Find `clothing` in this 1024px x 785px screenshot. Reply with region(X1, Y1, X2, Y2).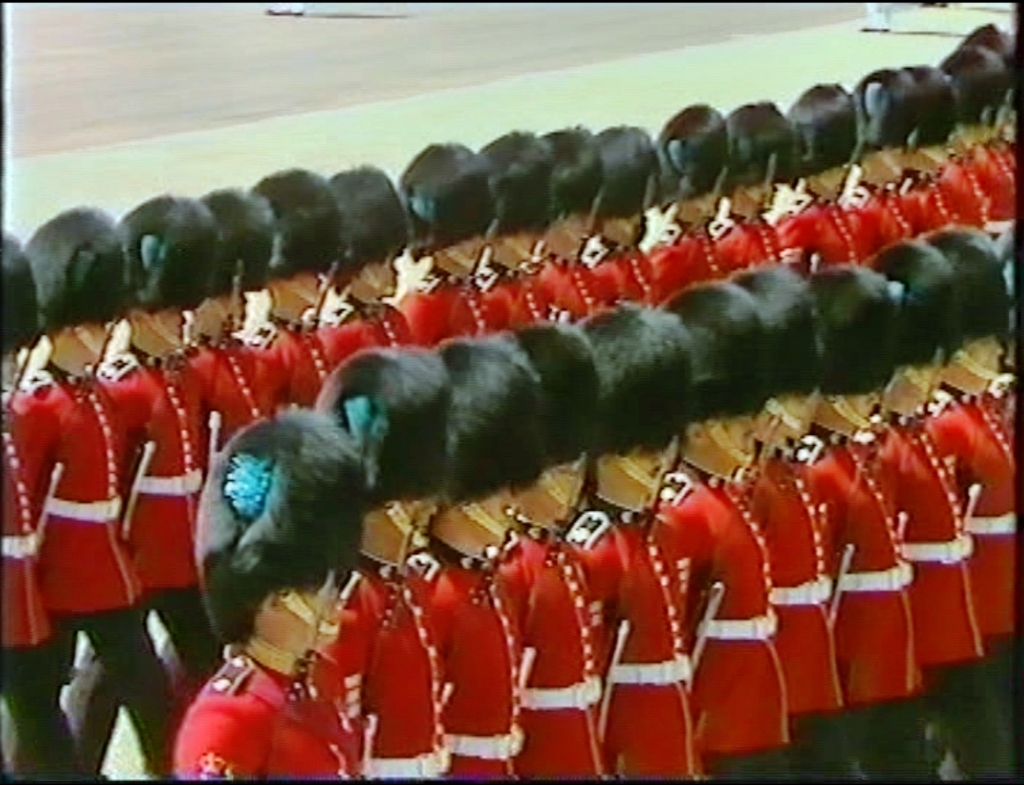
region(171, 640, 368, 778).
